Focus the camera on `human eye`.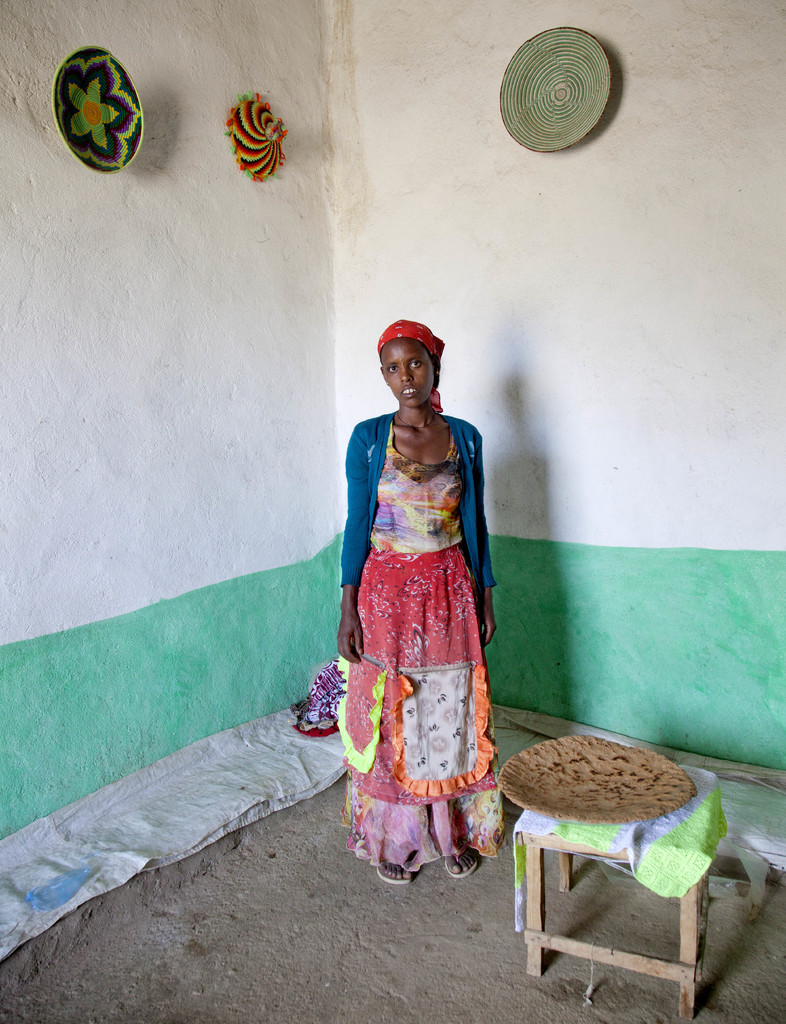
Focus region: (x1=385, y1=364, x2=399, y2=376).
